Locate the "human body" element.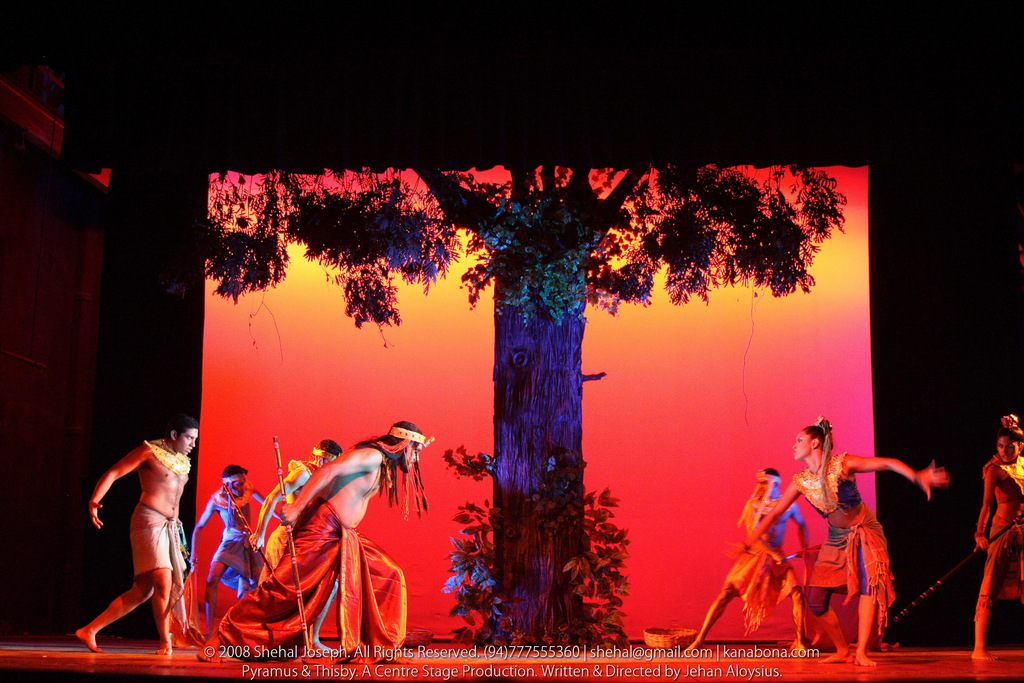
Element bbox: rect(76, 409, 189, 635).
